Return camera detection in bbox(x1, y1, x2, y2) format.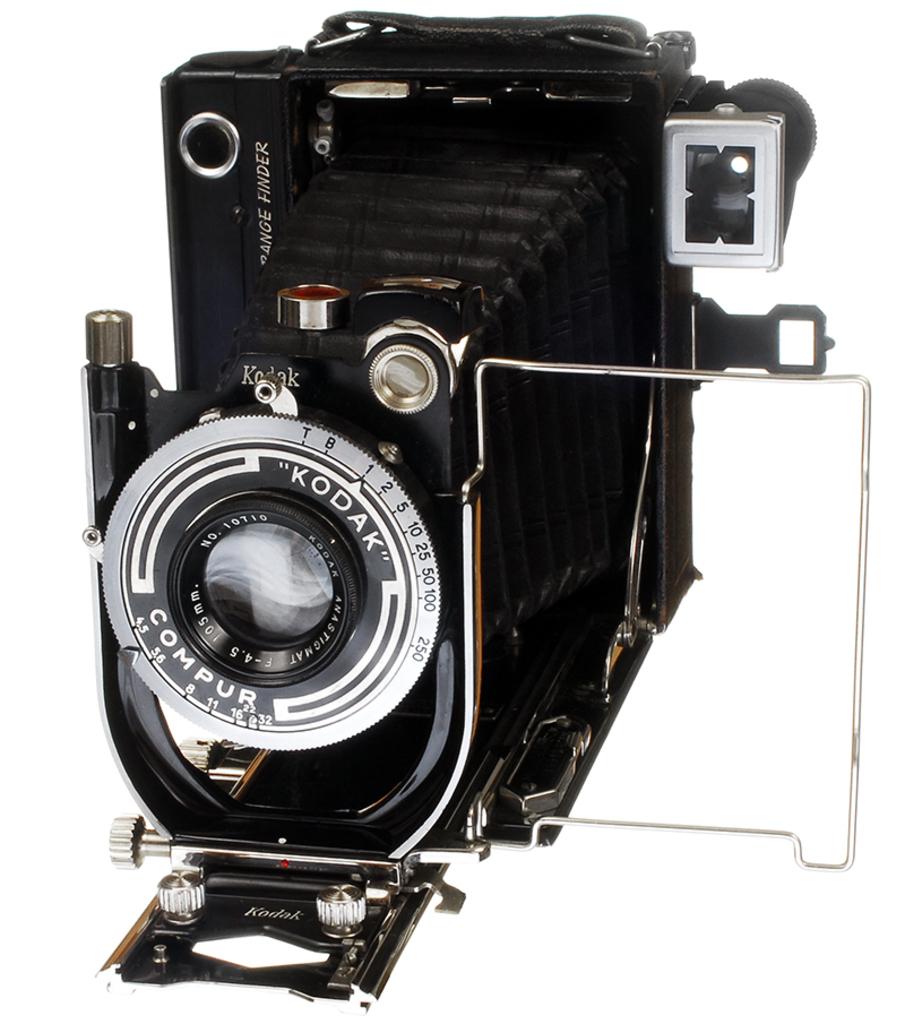
bbox(80, 14, 882, 1015).
